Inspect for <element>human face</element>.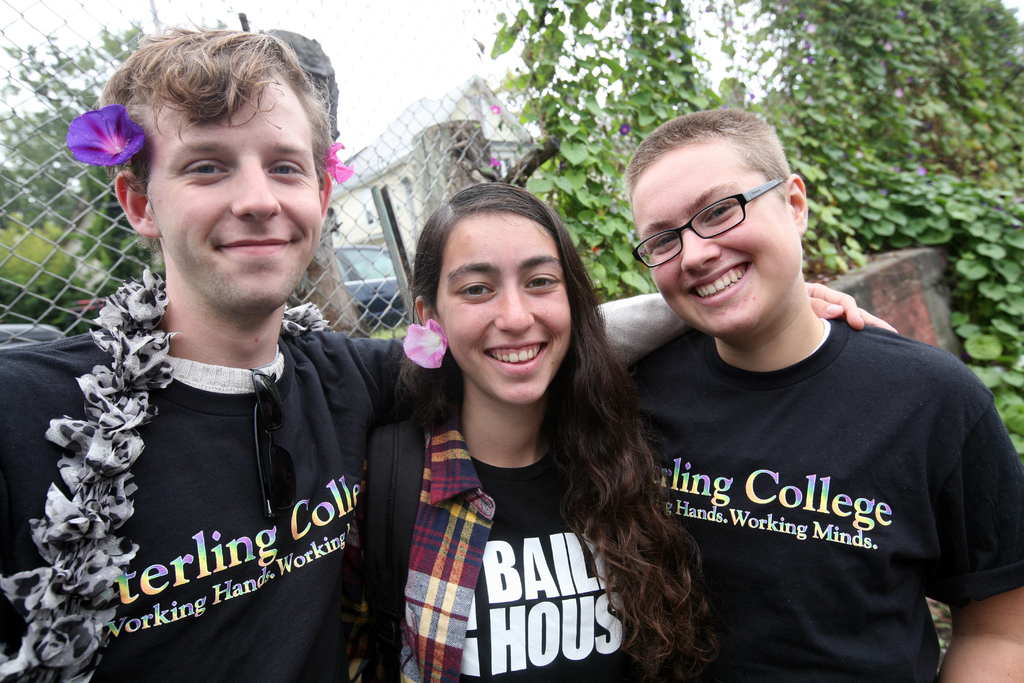
Inspection: [150,63,324,313].
